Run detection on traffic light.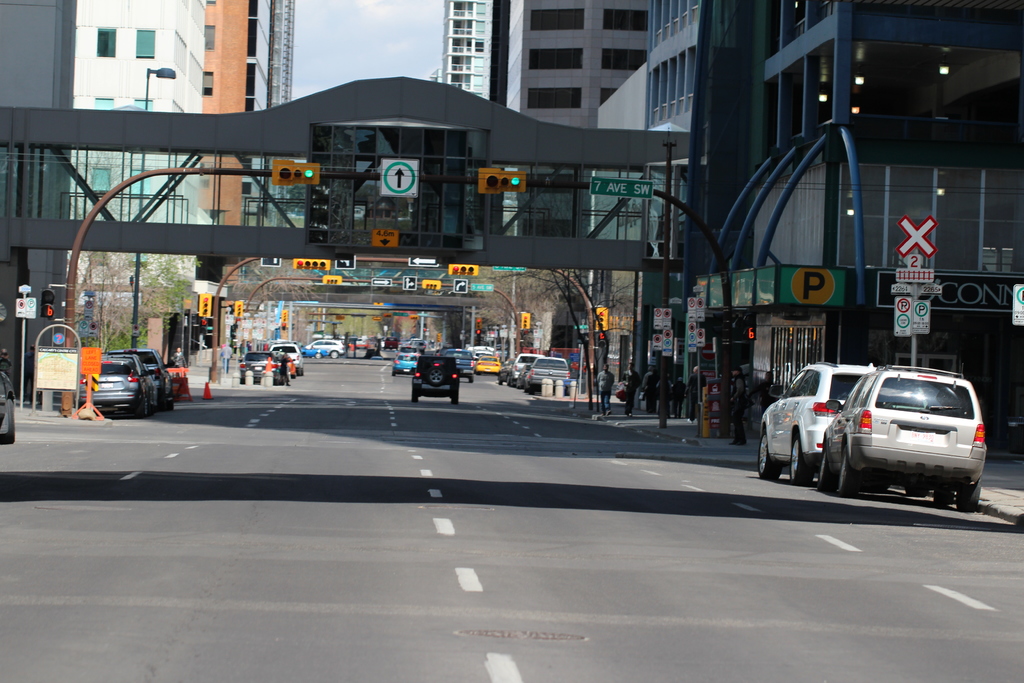
Result: pyautogui.locateOnScreen(476, 317, 483, 329).
